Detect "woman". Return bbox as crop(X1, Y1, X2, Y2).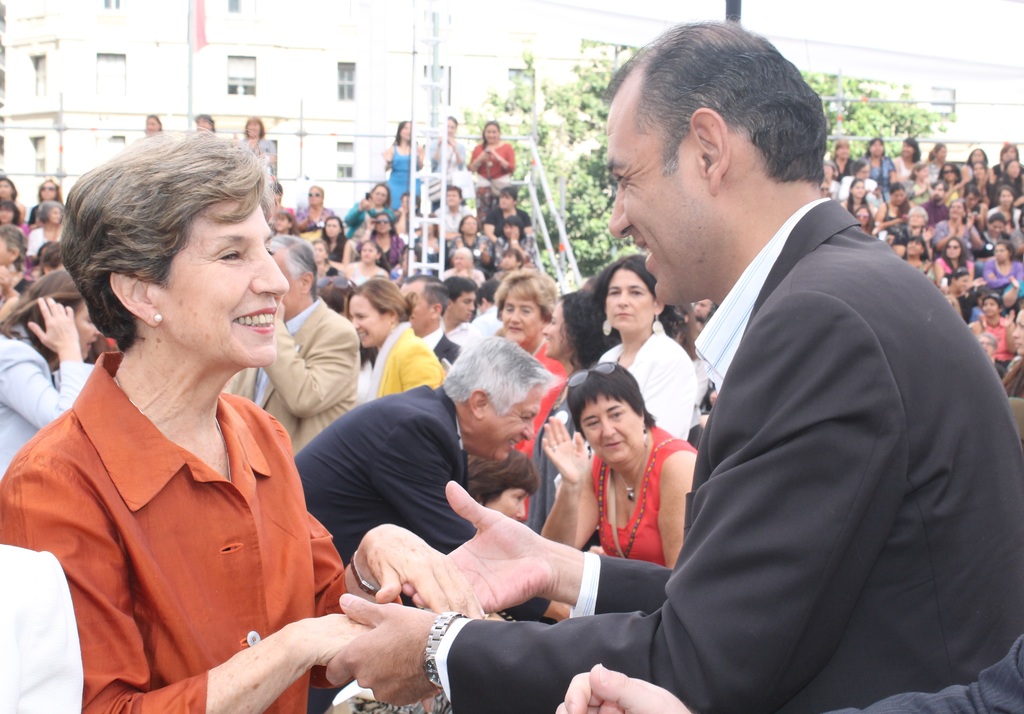
crop(26, 200, 69, 257).
